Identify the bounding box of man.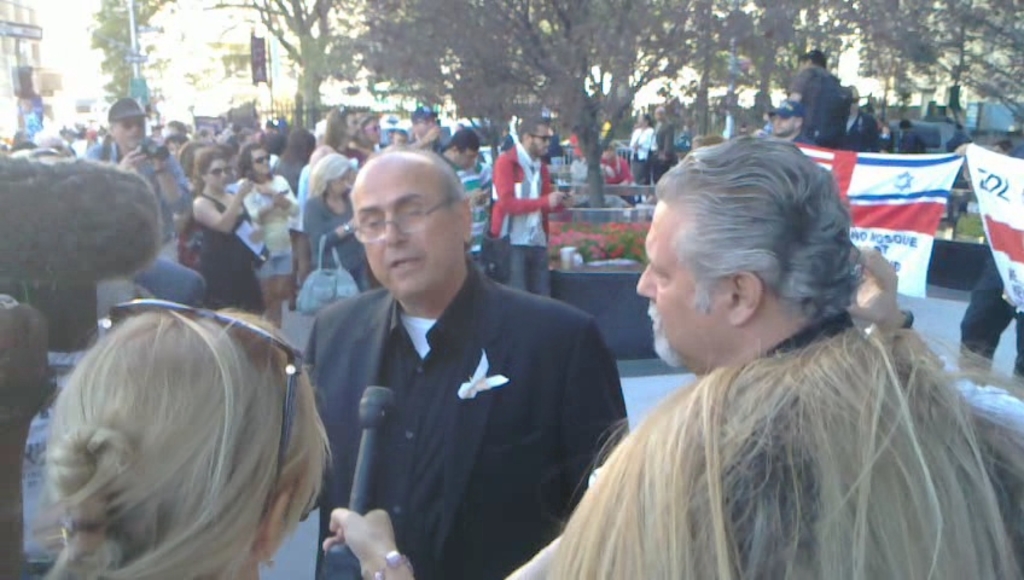
rect(286, 141, 622, 574).
